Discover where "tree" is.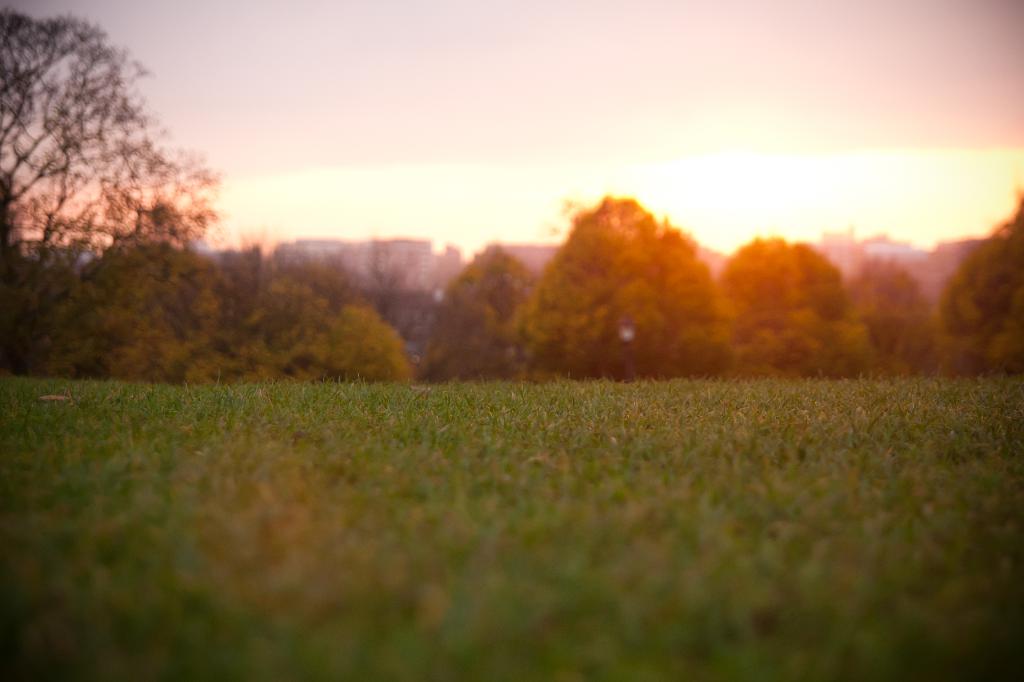
Discovered at bbox(814, 246, 935, 371).
